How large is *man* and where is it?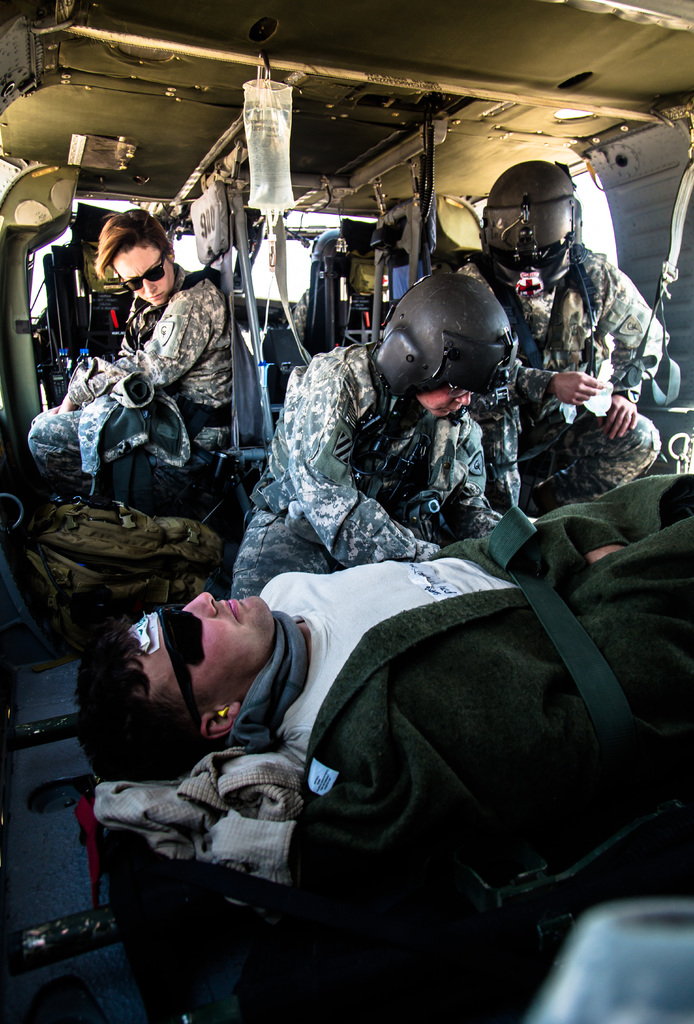
Bounding box: x1=455, y1=161, x2=663, y2=518.
